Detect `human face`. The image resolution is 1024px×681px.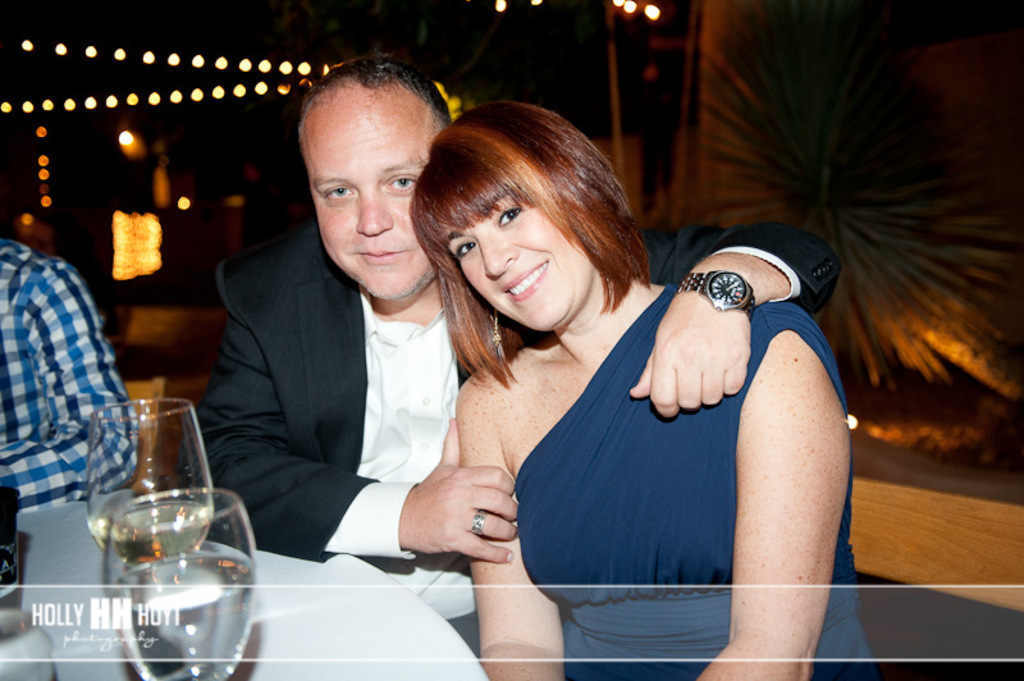
303/87/438/303.
